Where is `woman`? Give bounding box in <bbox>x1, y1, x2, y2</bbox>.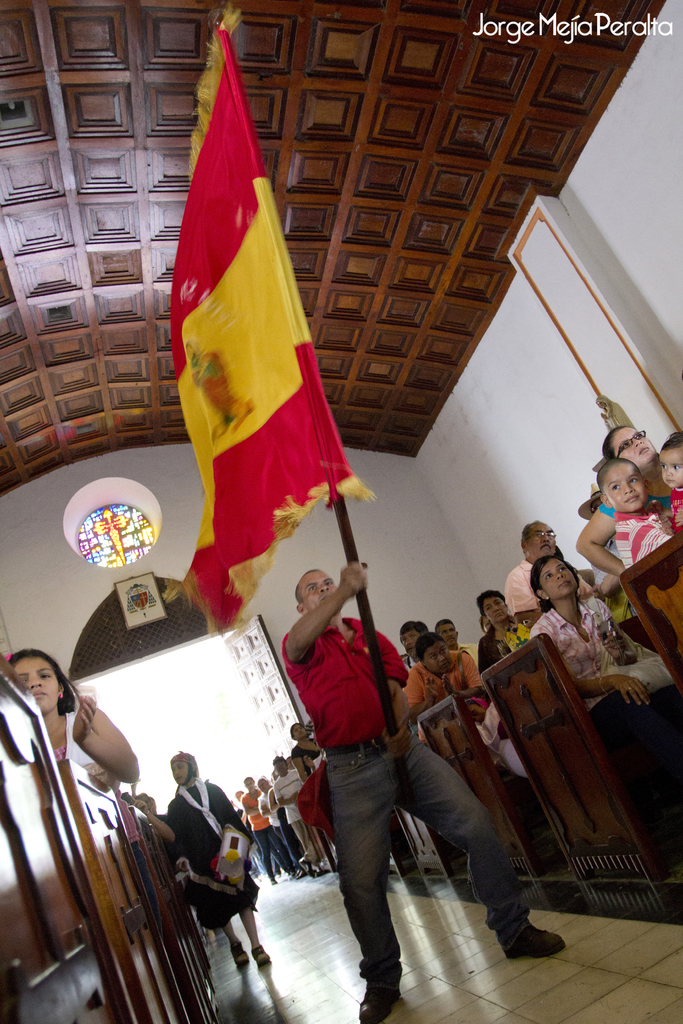
<bbox>288, 722, 327, 790</bbox>.
